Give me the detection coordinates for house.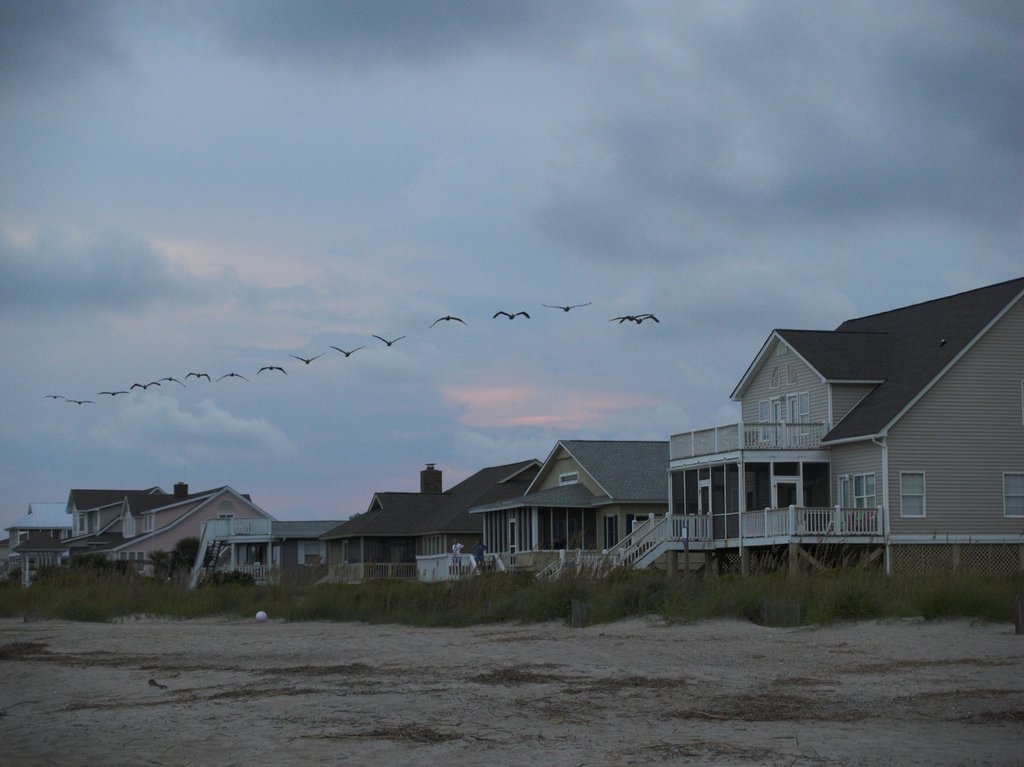
323,459,534,586.
